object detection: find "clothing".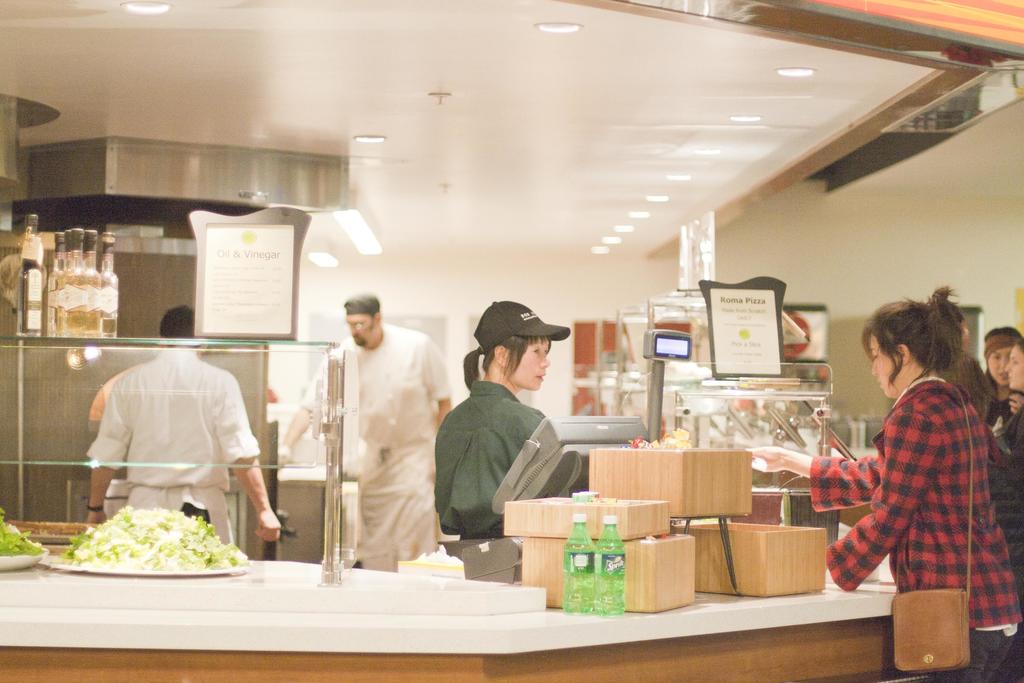
detection(431, 383, 548, 539).
